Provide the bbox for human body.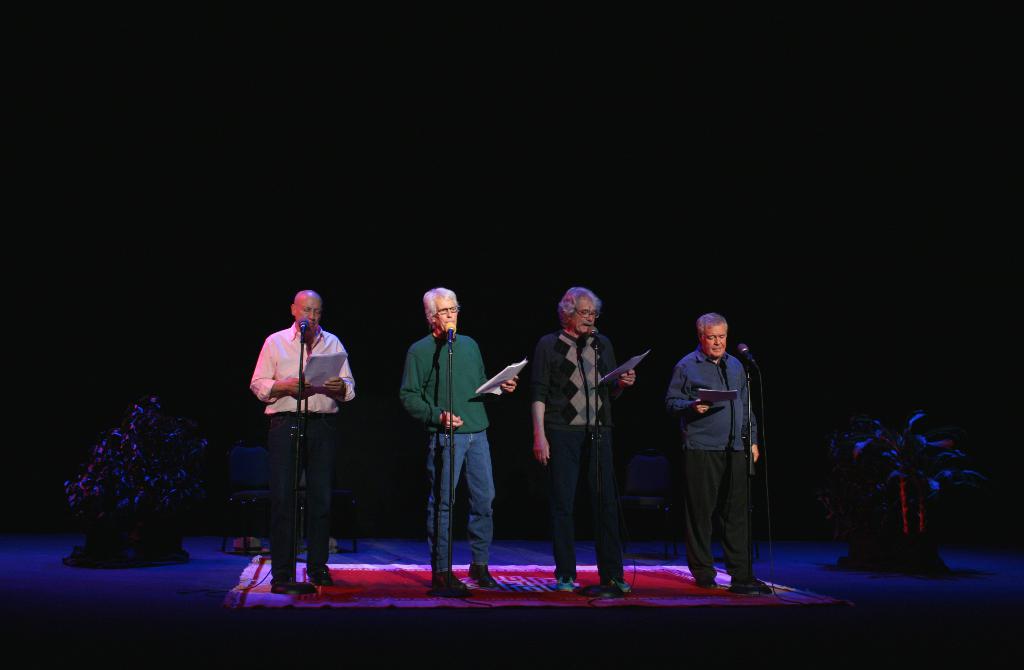
box=[246, 322, 356, 594].
